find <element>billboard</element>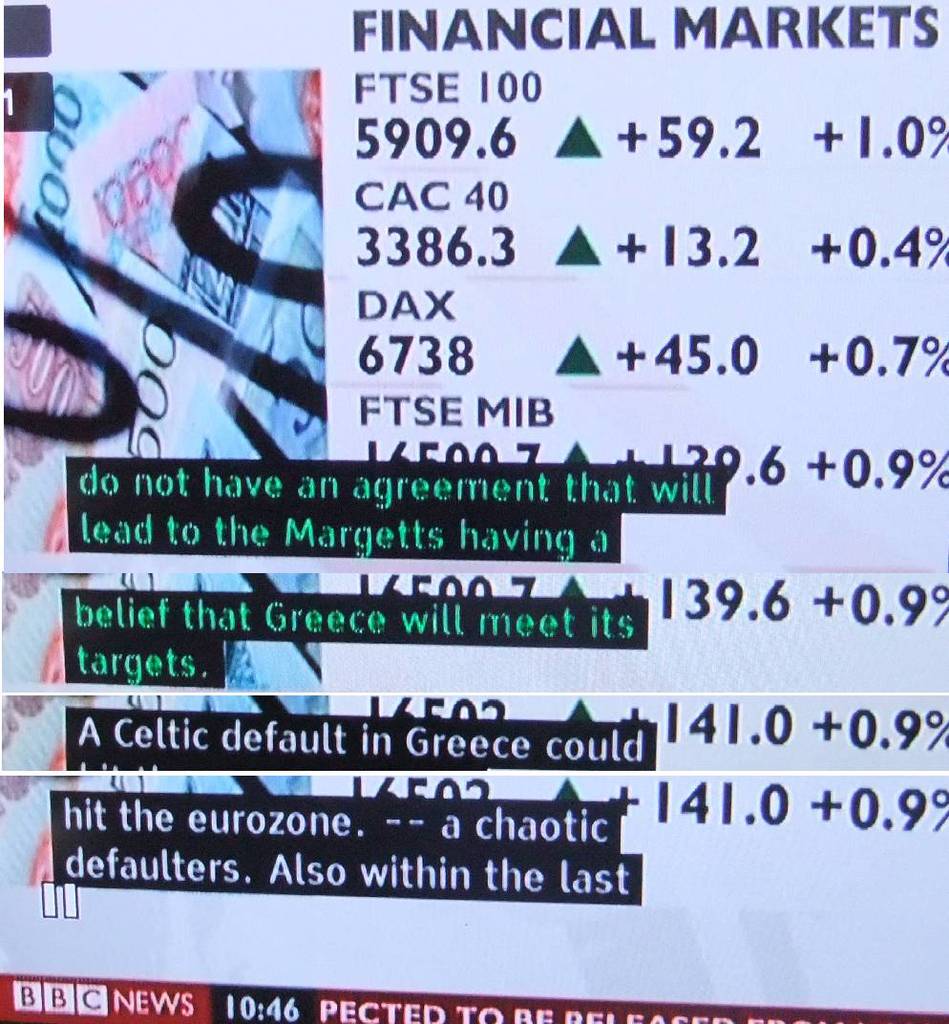
0 8 893 1005
